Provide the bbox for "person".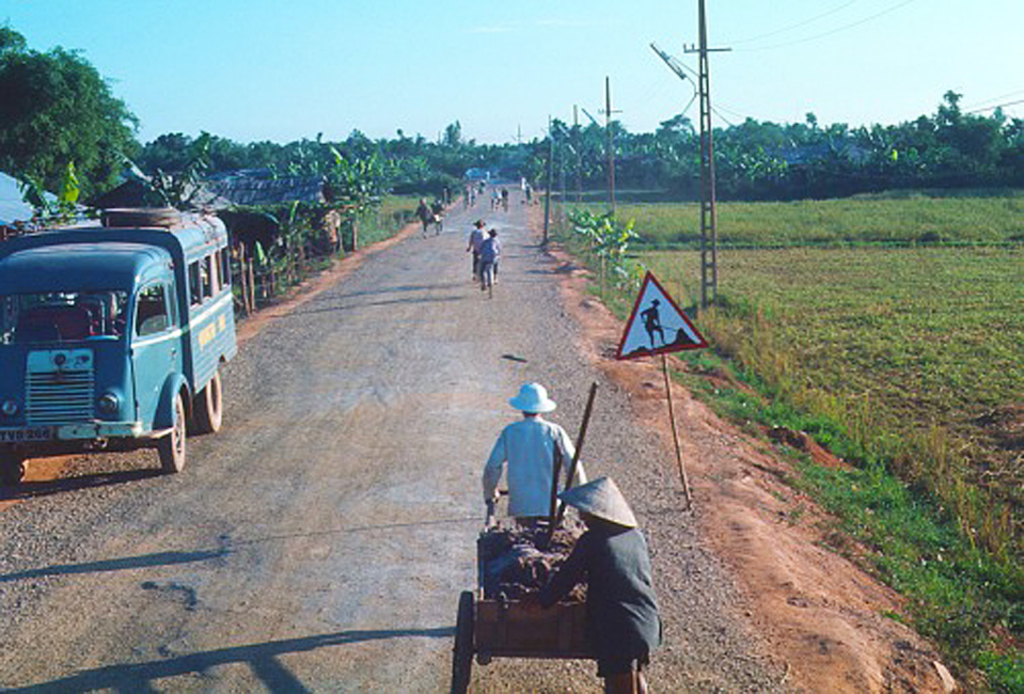
<box>436,193,443,228</box>.
